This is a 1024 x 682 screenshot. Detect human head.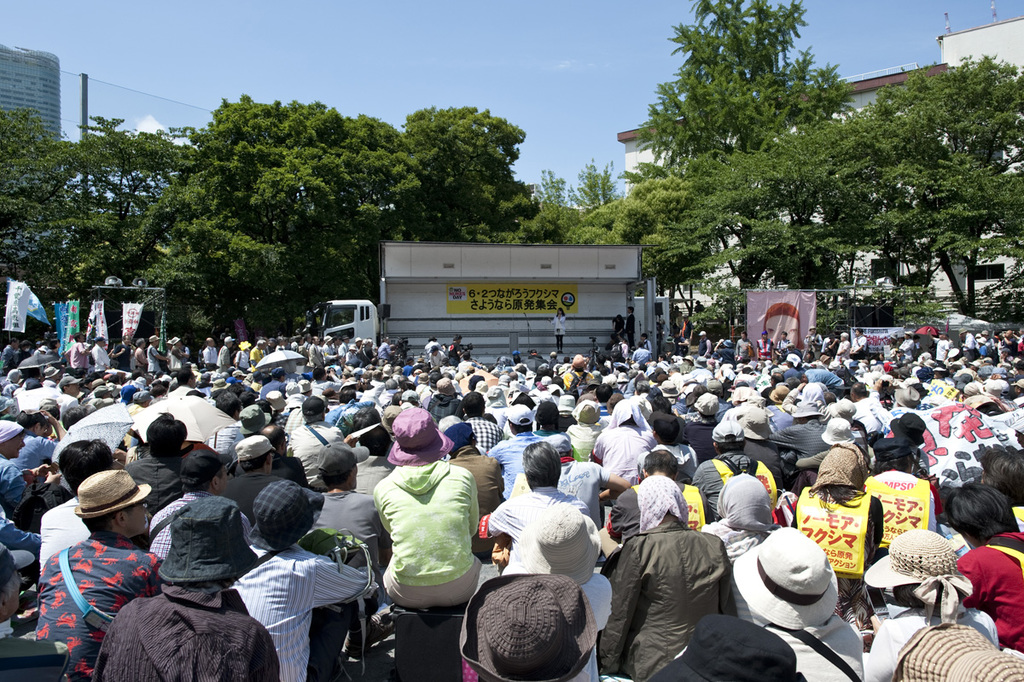
rect(265, 423, 292, 451).
